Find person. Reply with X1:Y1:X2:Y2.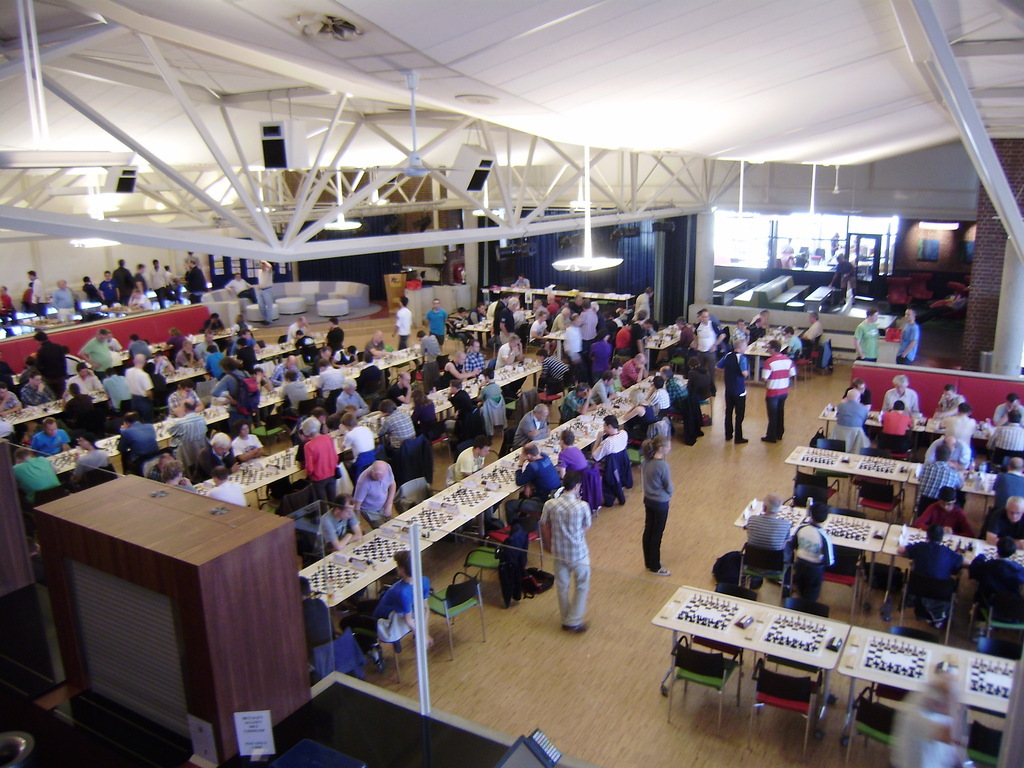
209:360:268:430.
